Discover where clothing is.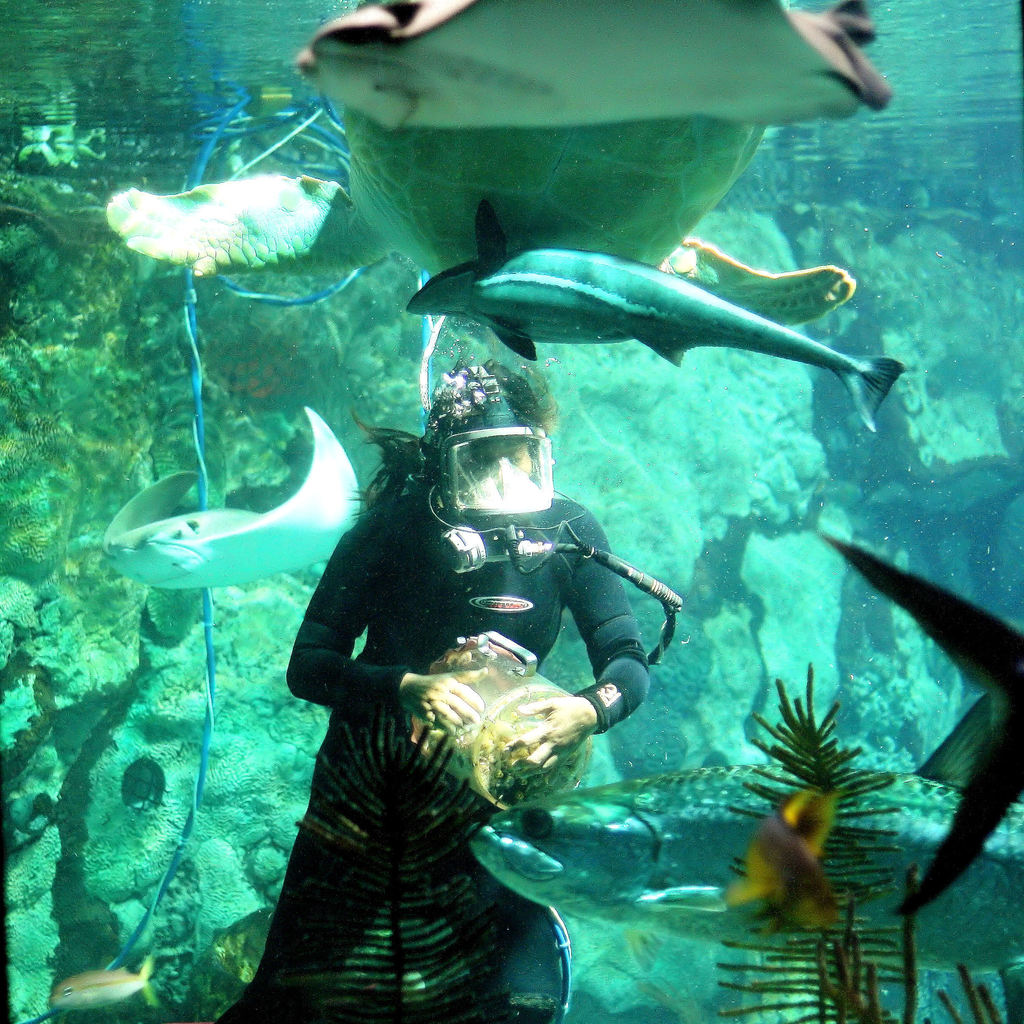
Discovered at [216, 479, 648, 1023].
